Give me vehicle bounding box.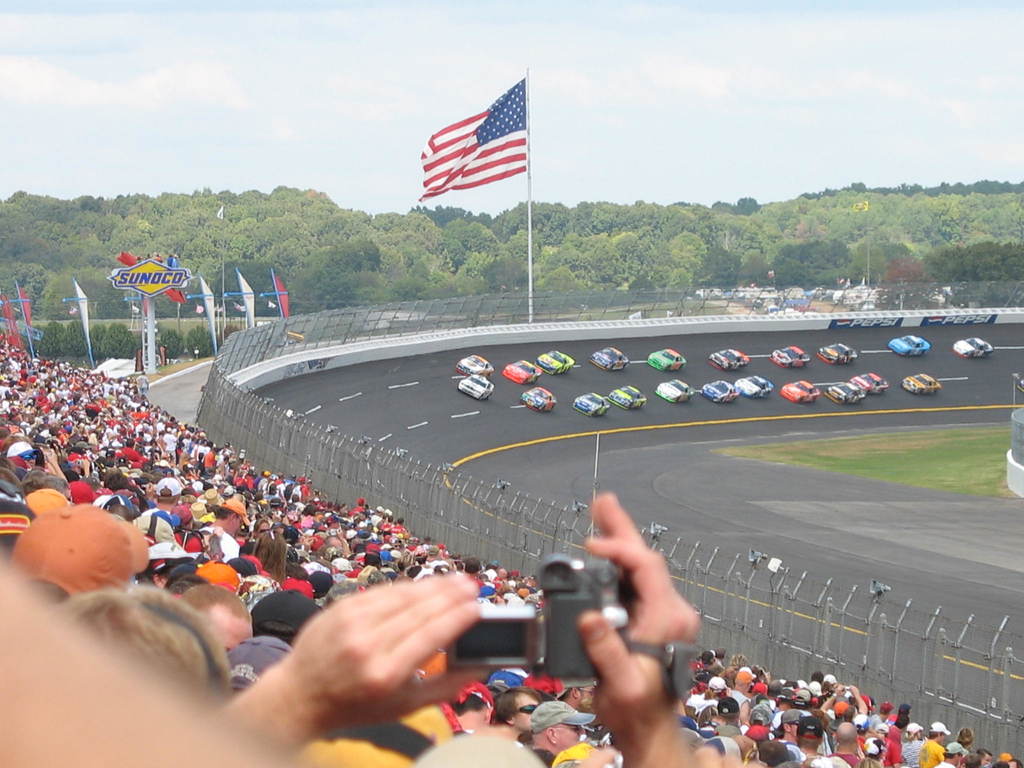
bbox=(733, 373, 773, 399).
